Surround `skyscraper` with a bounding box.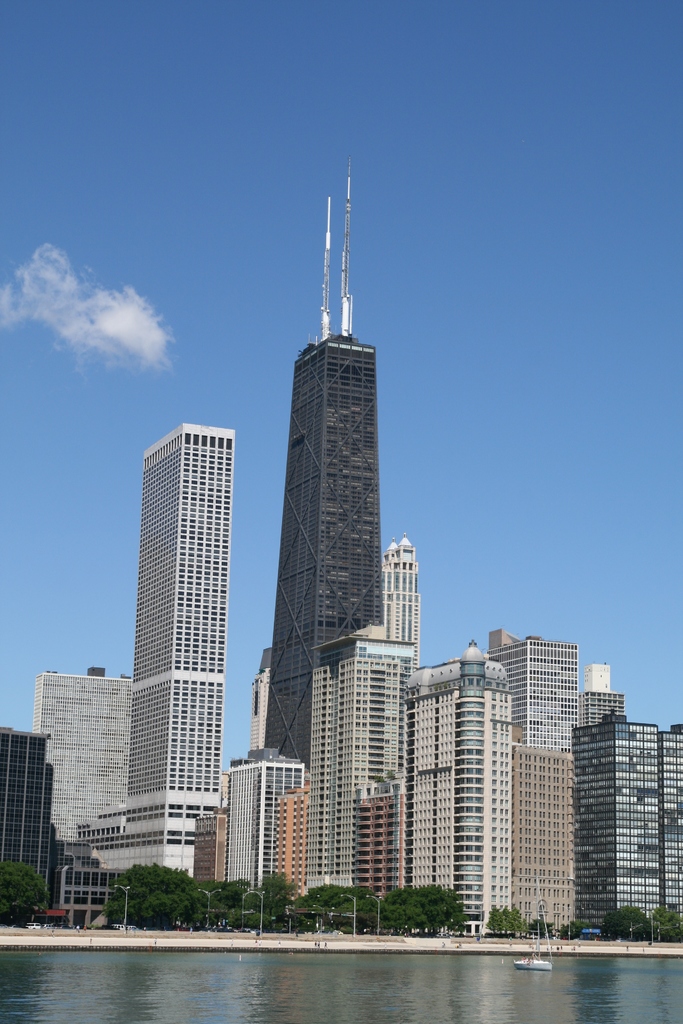
{"left": 60, "top": 356, "right": 252, "bottom": 934}.
